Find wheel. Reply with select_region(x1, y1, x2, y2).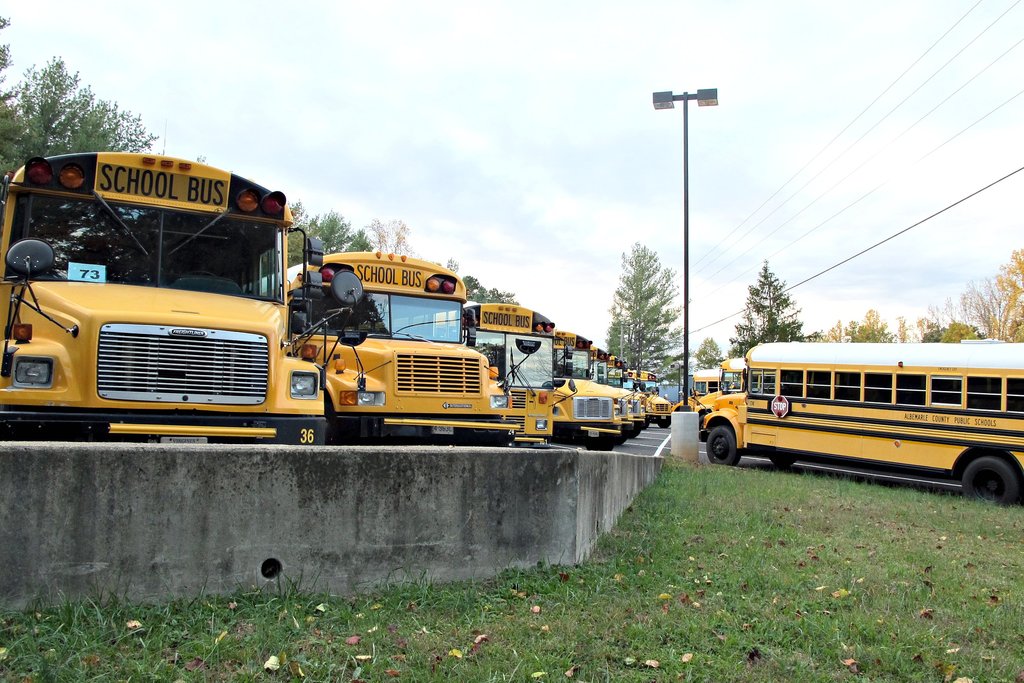
select_region(959, 449, 1021, 510).
